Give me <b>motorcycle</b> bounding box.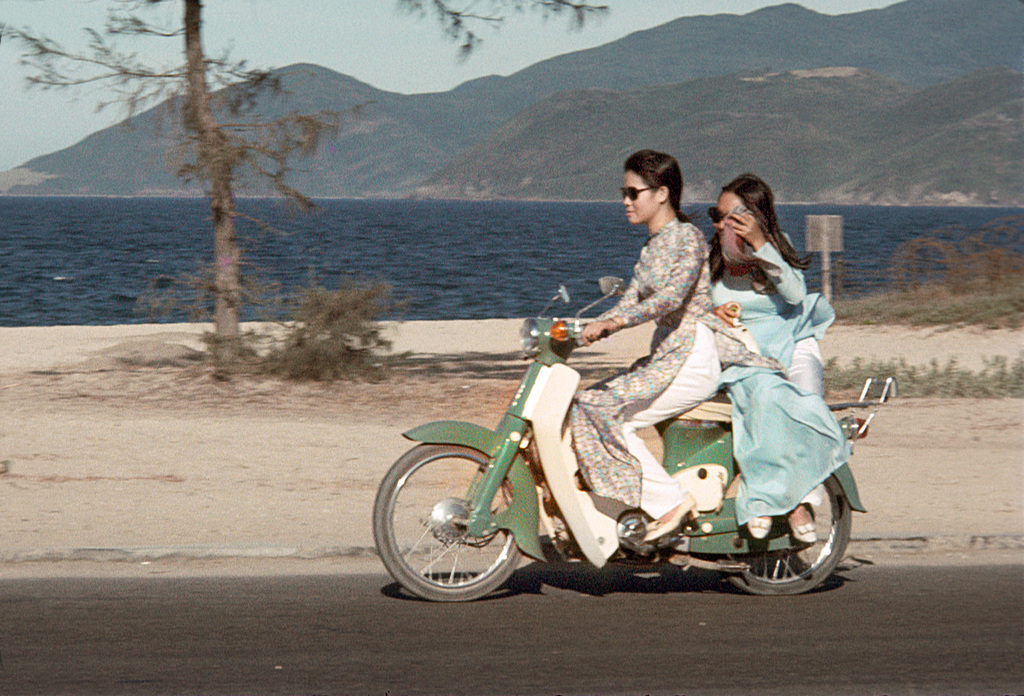
(369, 287, 877, 621).
